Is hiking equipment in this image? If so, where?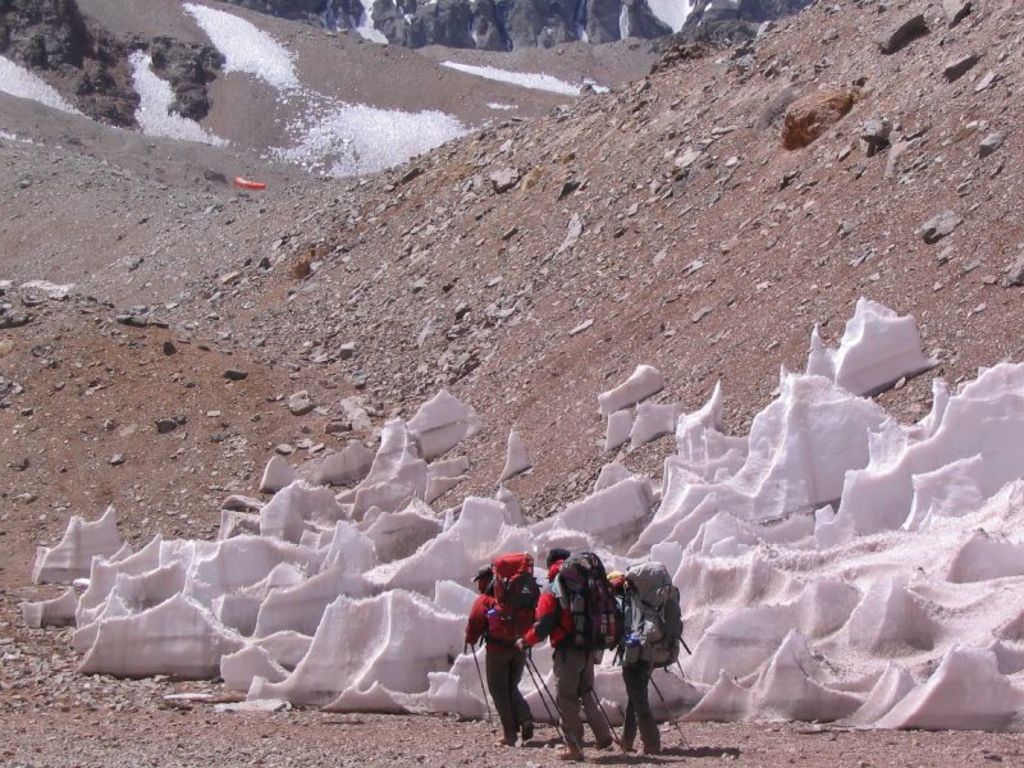
Yes, at BBox(525, 649, 589, 756).
